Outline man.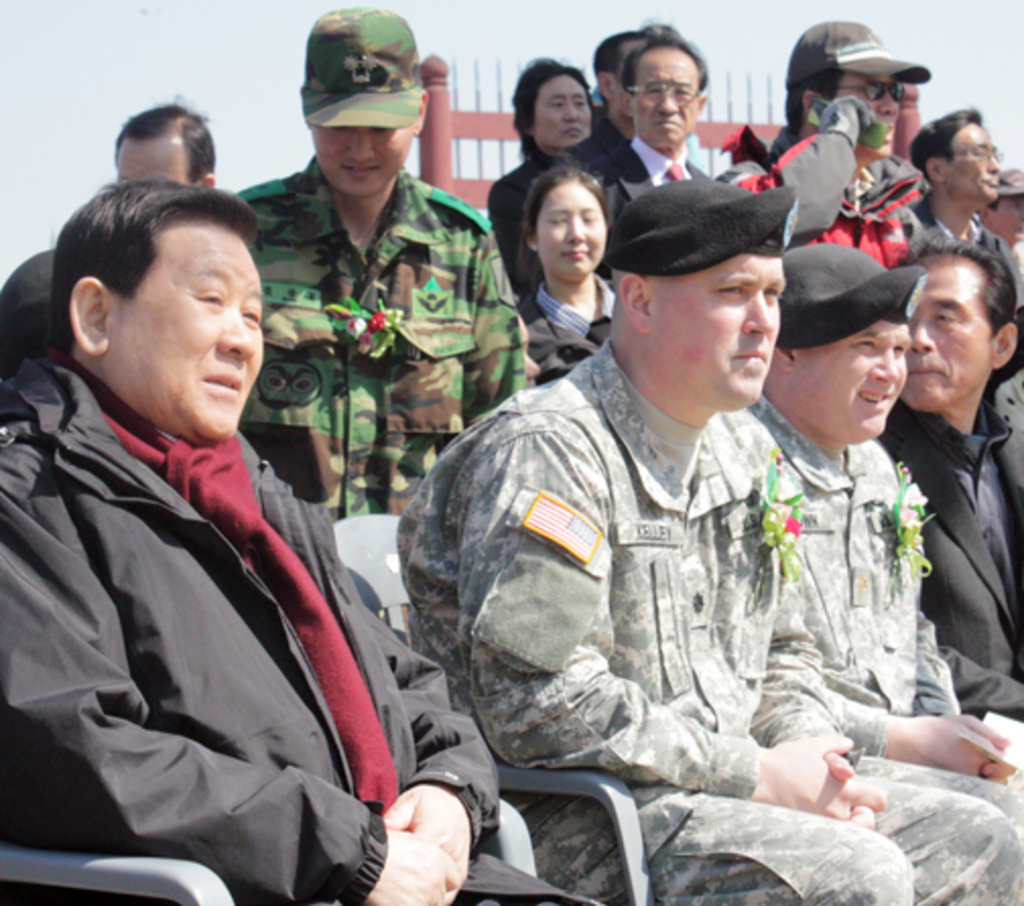
Outline: x1=583, y1=16, x2=723, y2=213.
